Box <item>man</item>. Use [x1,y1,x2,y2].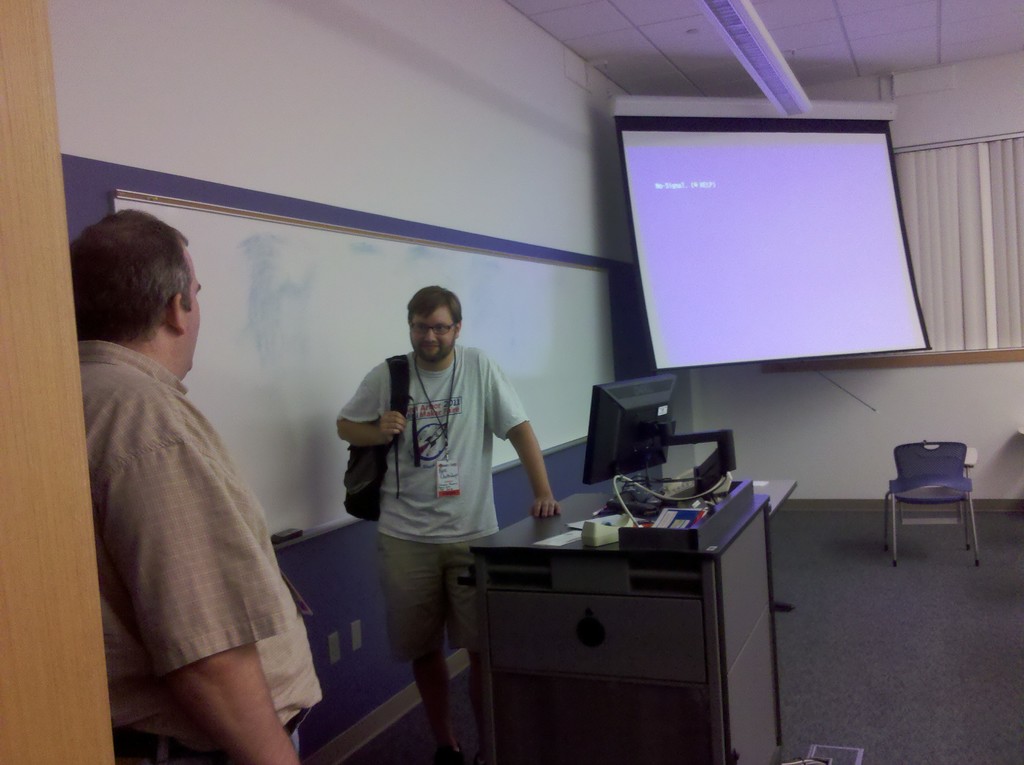
[337,282,558,760].
